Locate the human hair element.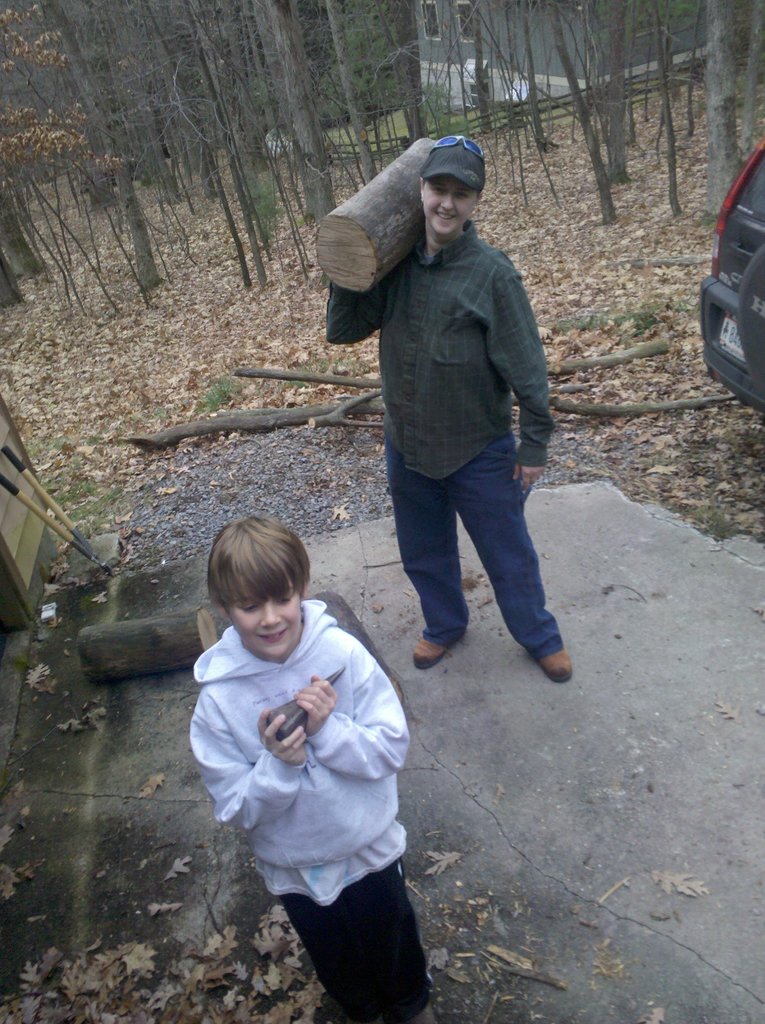
Element bbox: (left=207, top=522, right=323, bottom=619).
